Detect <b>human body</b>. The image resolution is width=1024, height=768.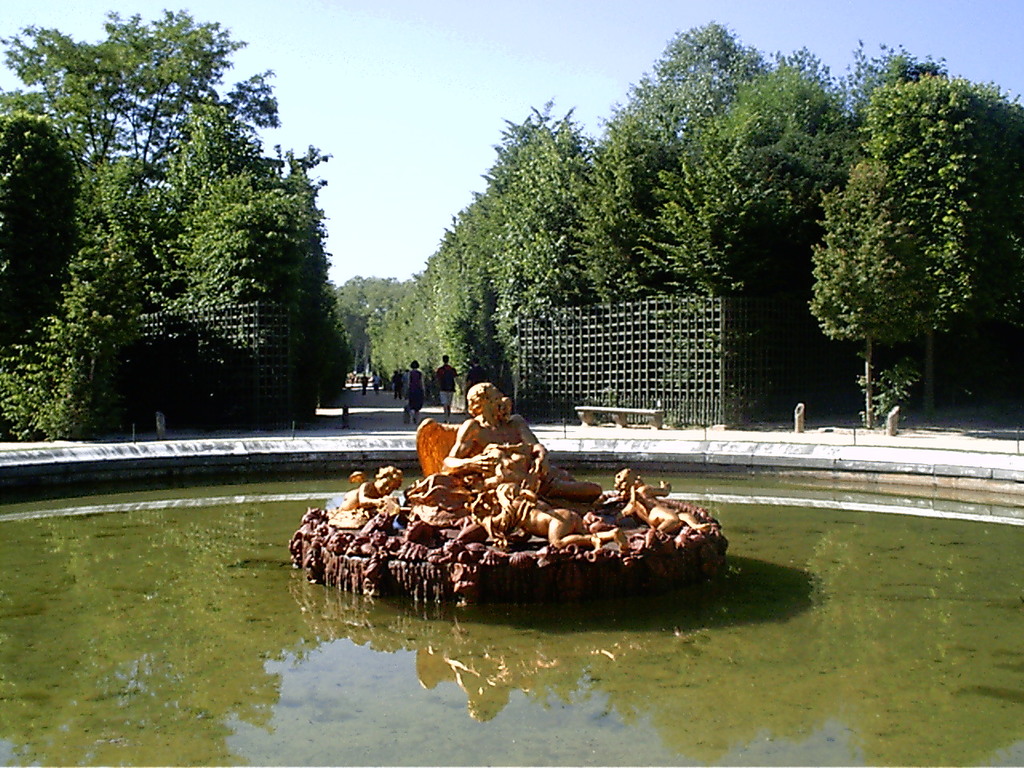
<region>338, 469, 402, 511</region>.
